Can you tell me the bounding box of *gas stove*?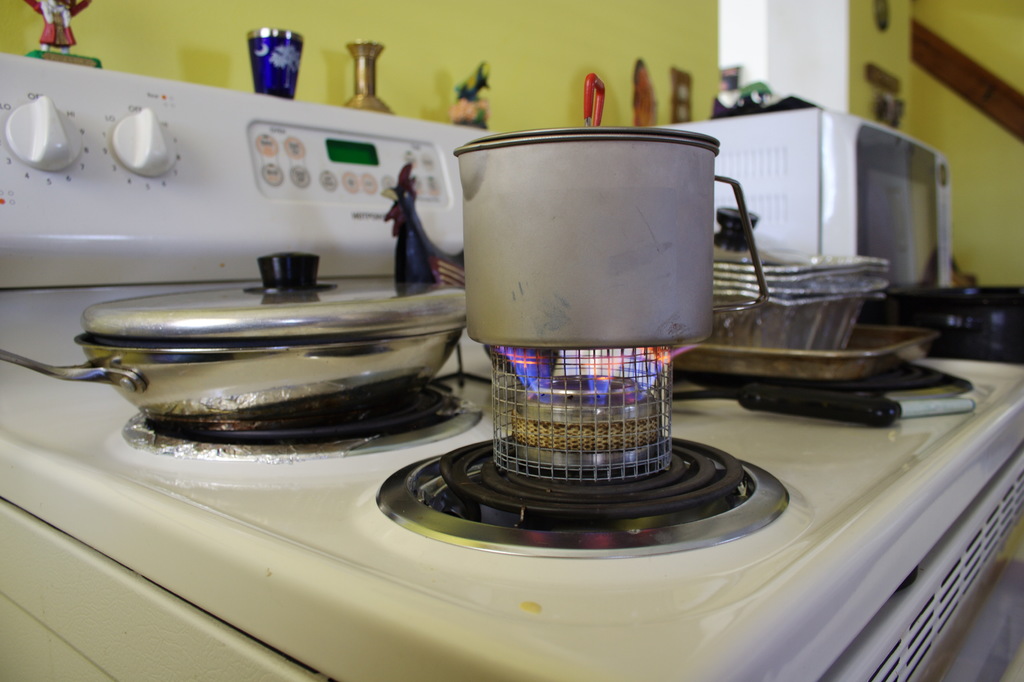
(0,290,1023,677).
